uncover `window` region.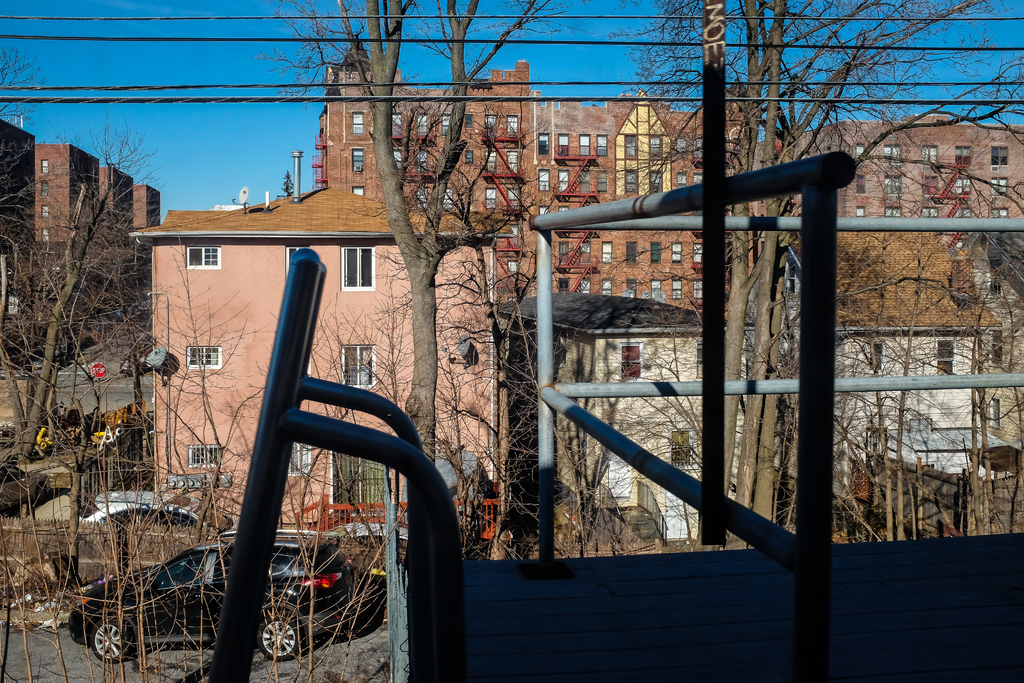
Uncovered: {"left": 886, "top": 168, "right": 902, "bottom": 204}.
